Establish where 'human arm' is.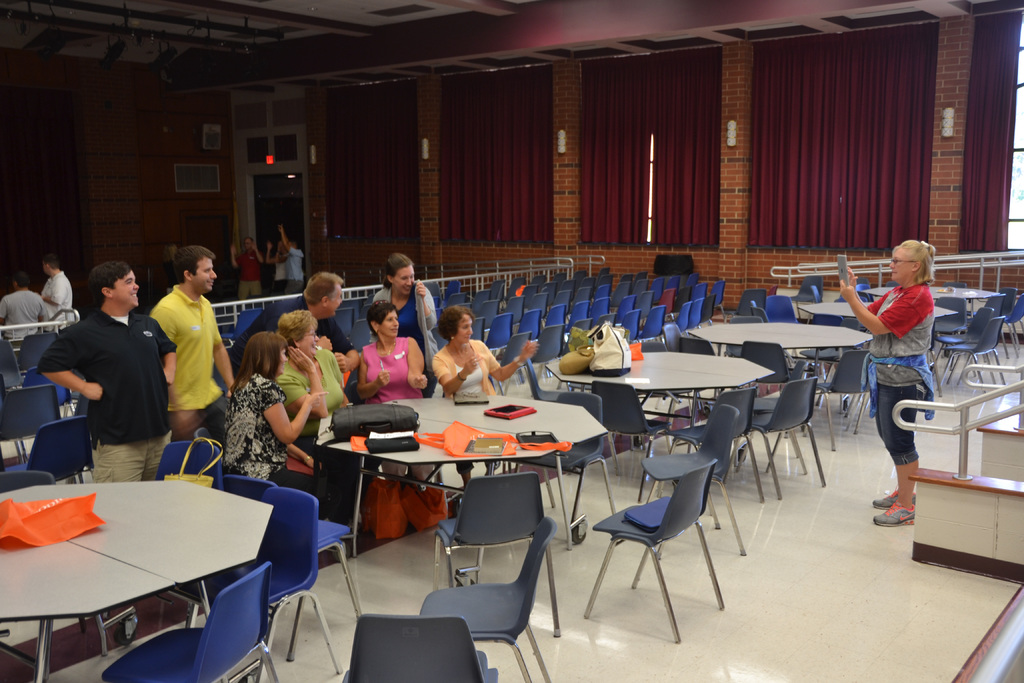
Established at x1=265, y1=240, x2=274, y2=261.
